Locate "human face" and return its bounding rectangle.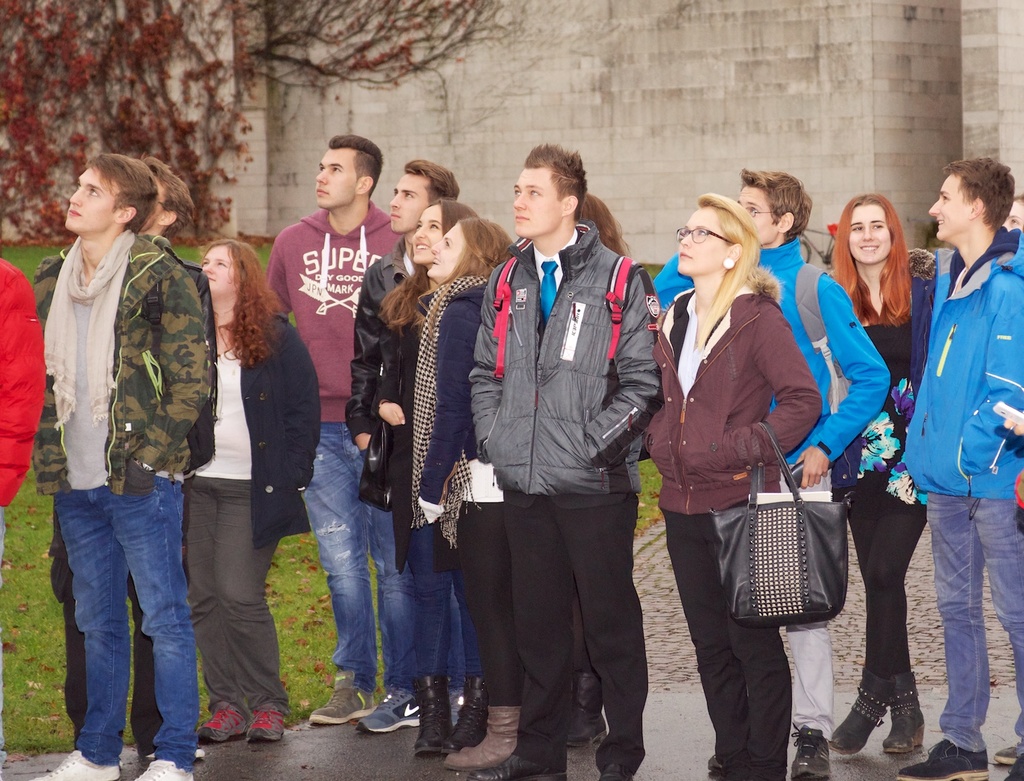
pyautogui.locateOnScreen(387, 170, 426, 234).
